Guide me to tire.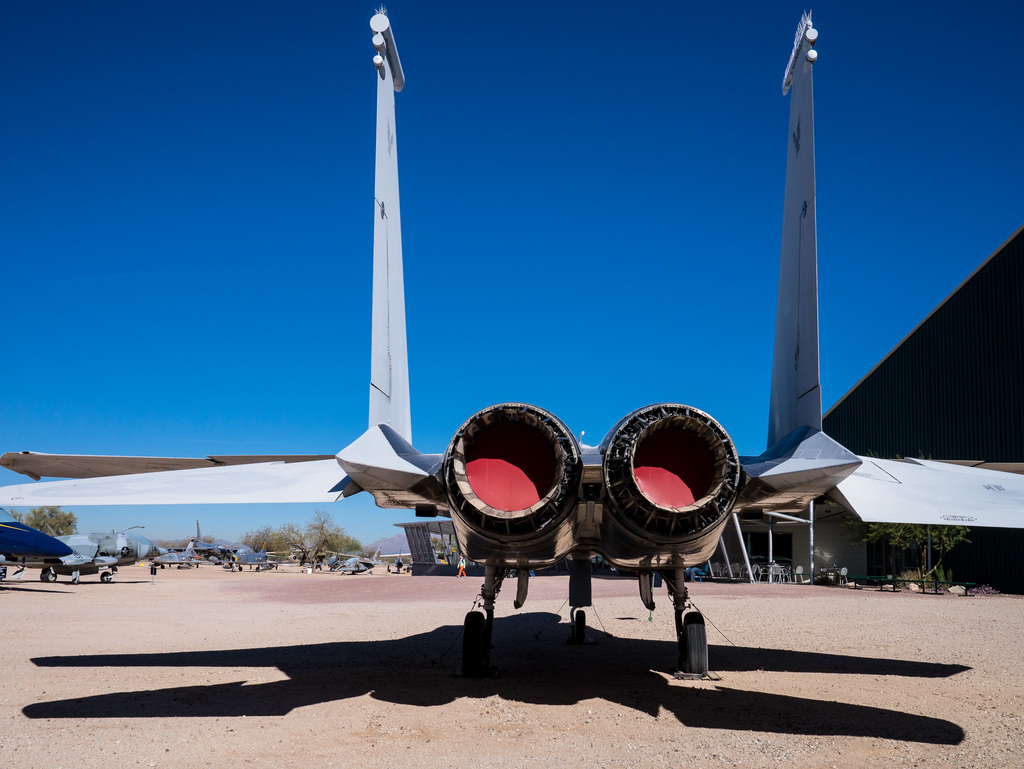
Guidance: (left=147, top=565, right=156, bottom=575).
